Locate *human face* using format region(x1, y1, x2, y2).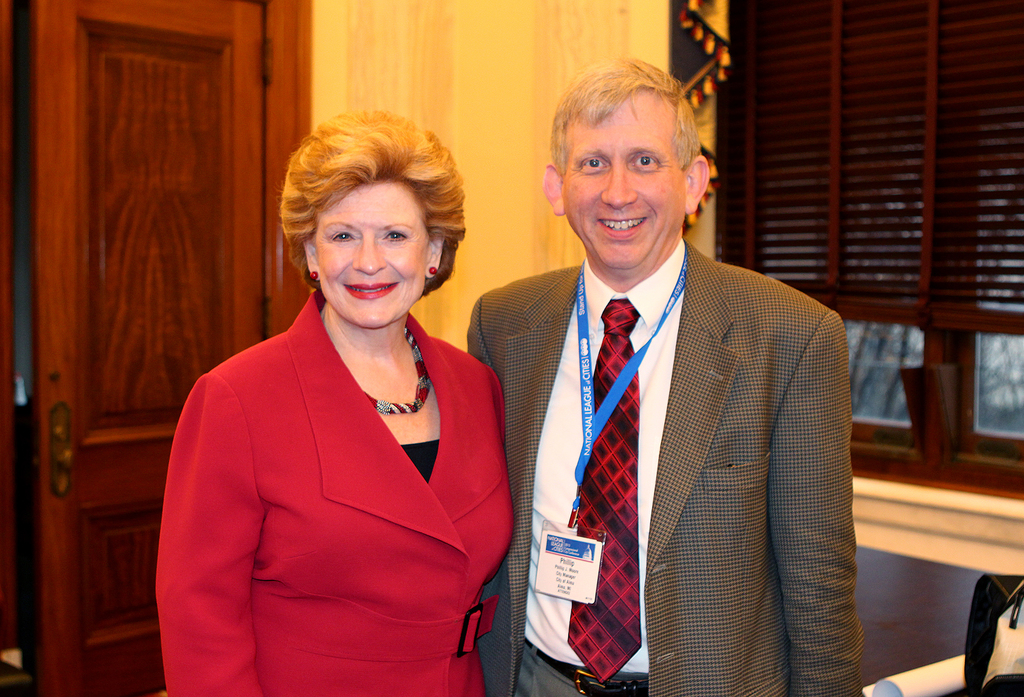
region(318, 183, 426, 326).
